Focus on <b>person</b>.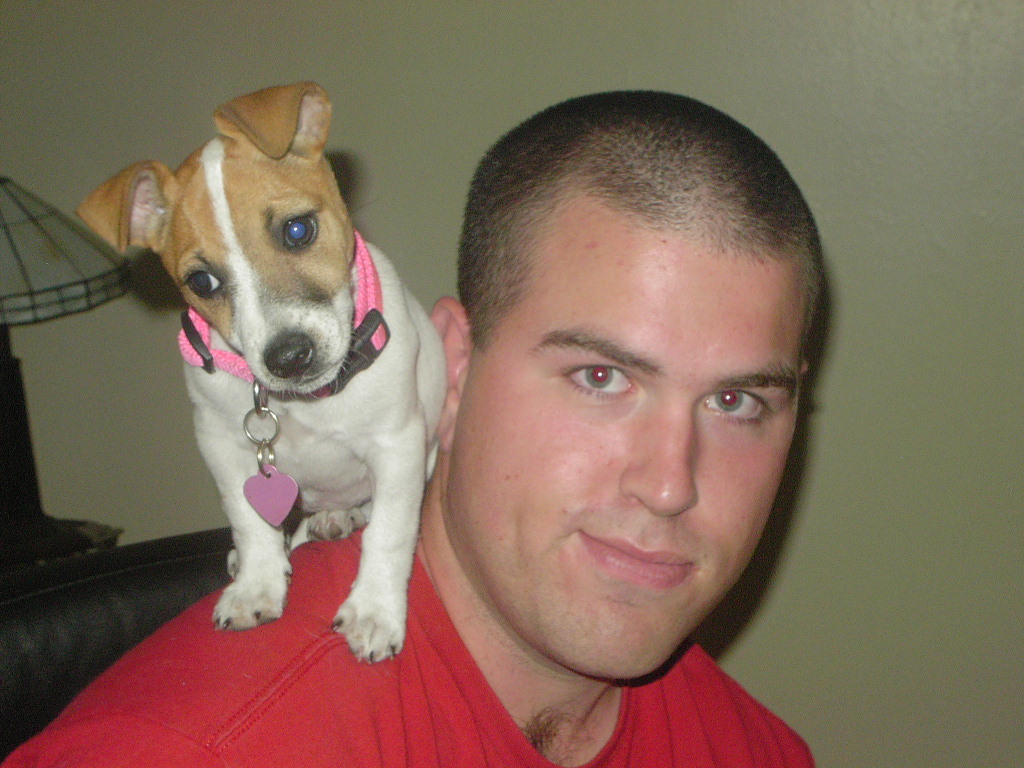
Focused at crop(0, 88, 820, 767).
